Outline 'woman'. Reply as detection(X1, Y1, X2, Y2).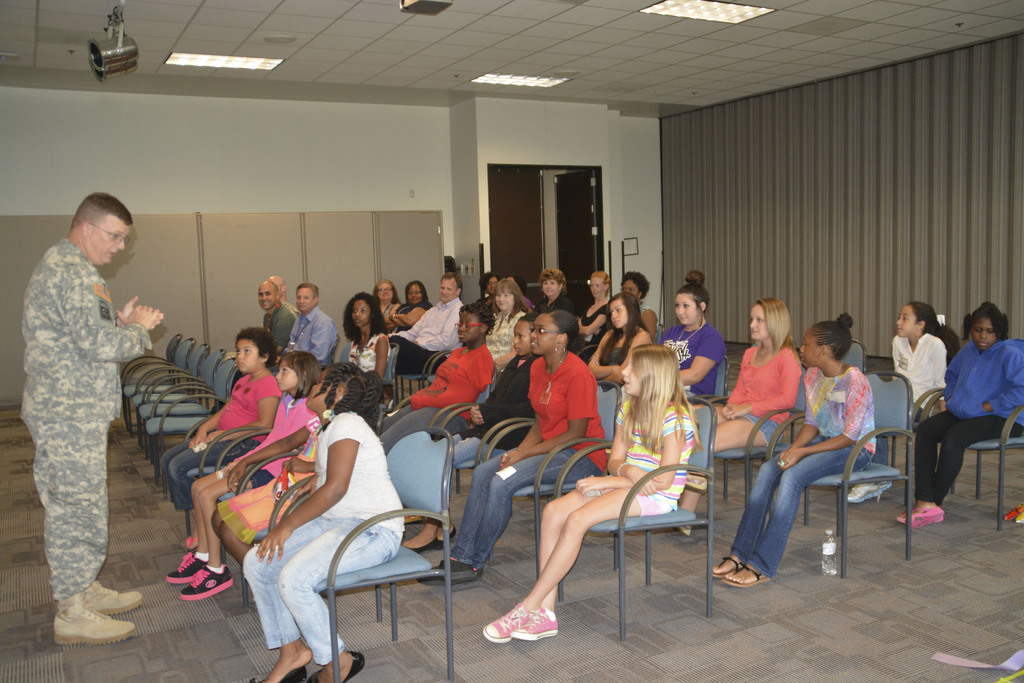
detection(371, 277, 399, 335).
